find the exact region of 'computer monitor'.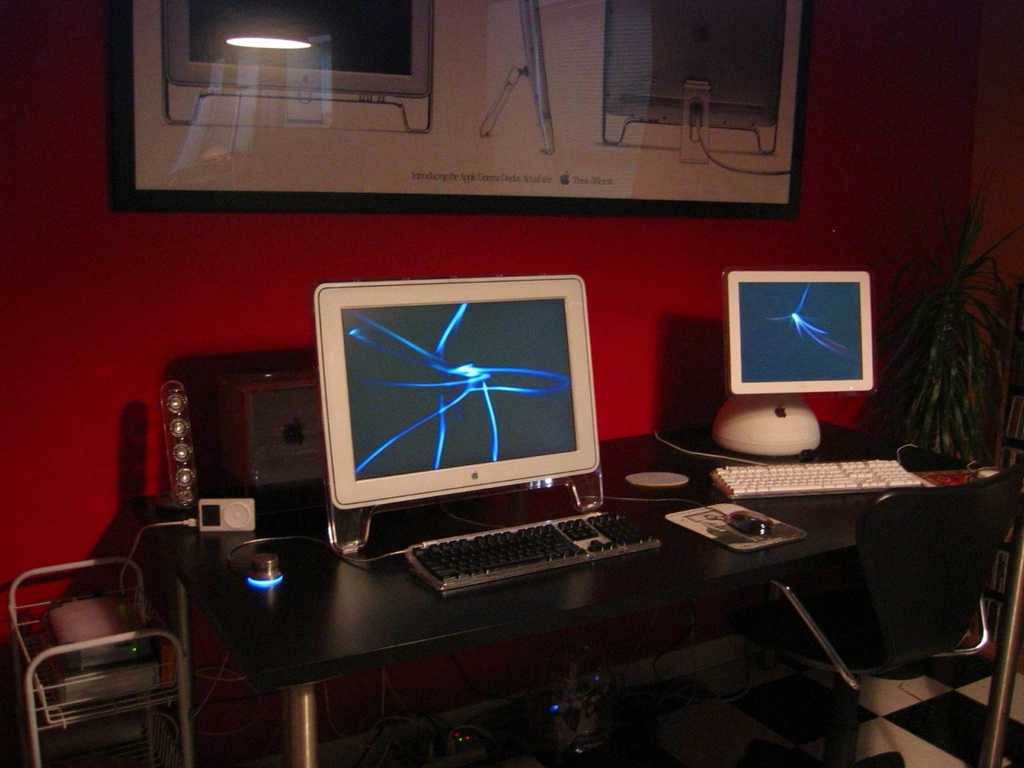
Exact region: detection(316, 288, 604, 553).
